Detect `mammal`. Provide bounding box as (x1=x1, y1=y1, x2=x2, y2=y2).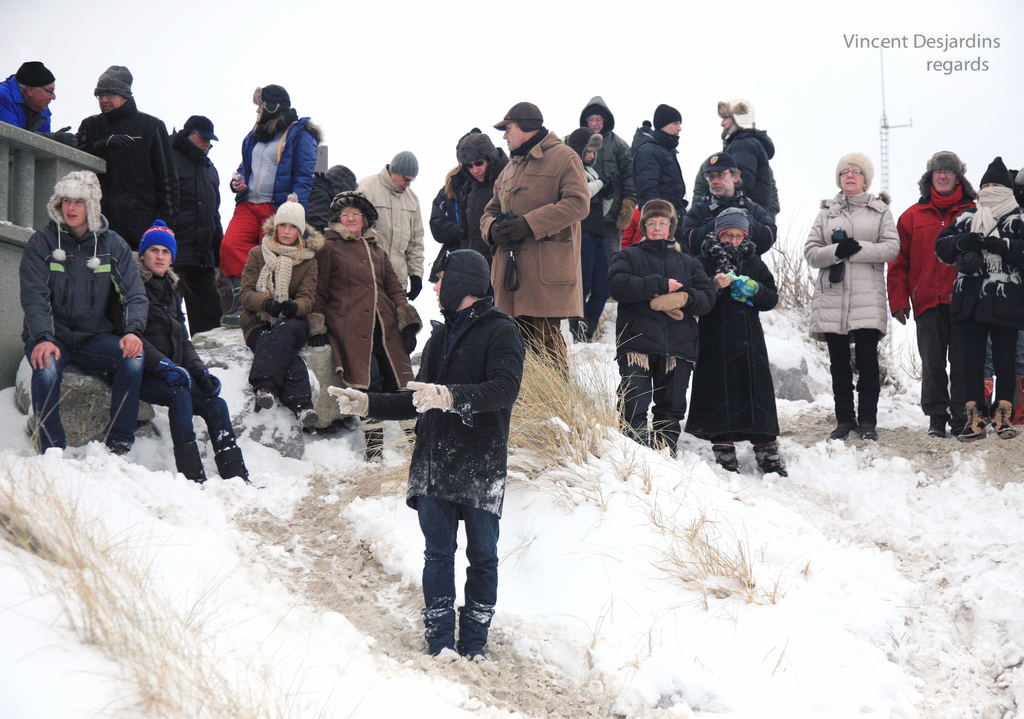
(x1=932, y1=154, x2=1022, y2=431).
